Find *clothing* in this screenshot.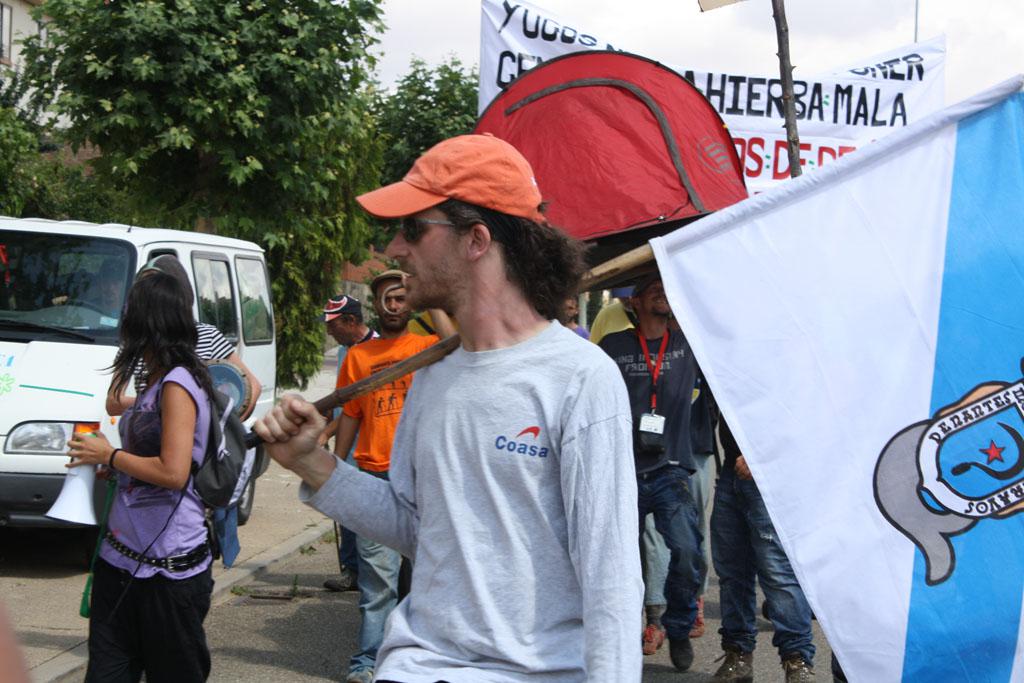
The bounding box for *clothing* is {"x1": 708, "y1": 411, "x2": 818, "y2": 663}.
